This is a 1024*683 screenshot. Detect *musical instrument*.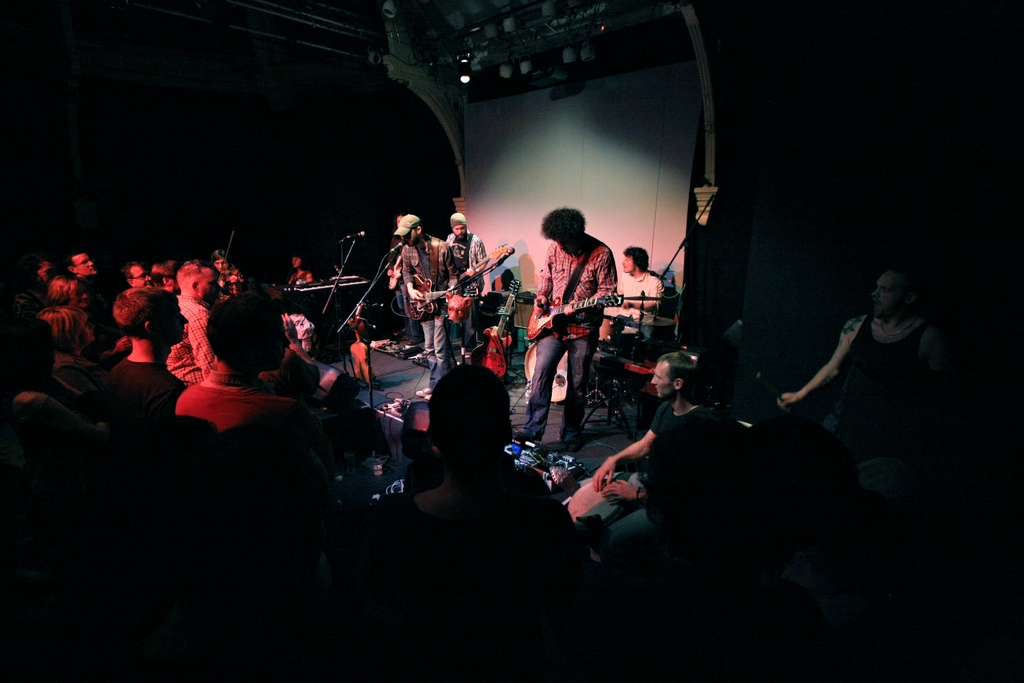
518:332:591:409.
